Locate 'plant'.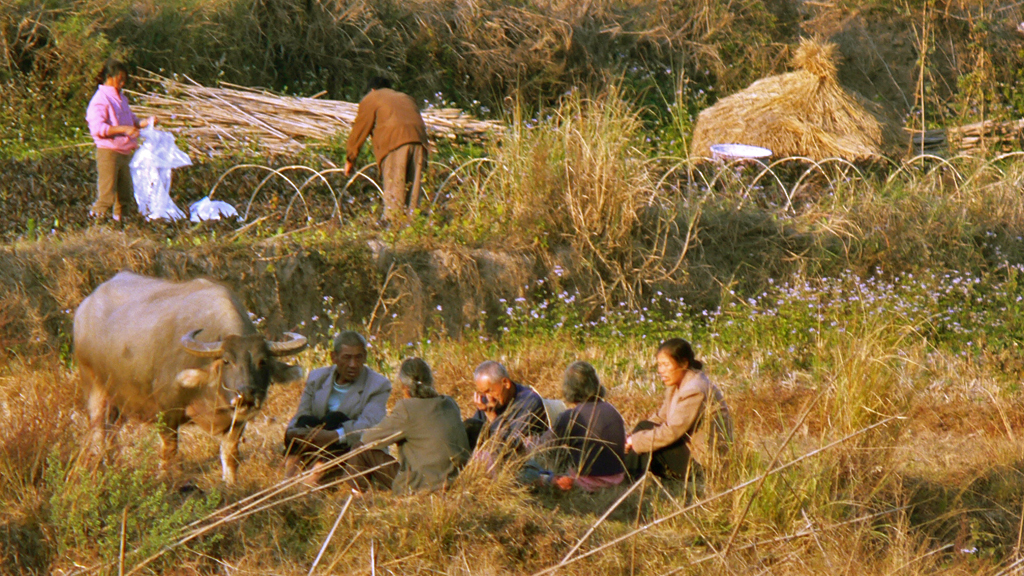
Bounding box: x1=947 y1=41 x2=1006 y2=157.
